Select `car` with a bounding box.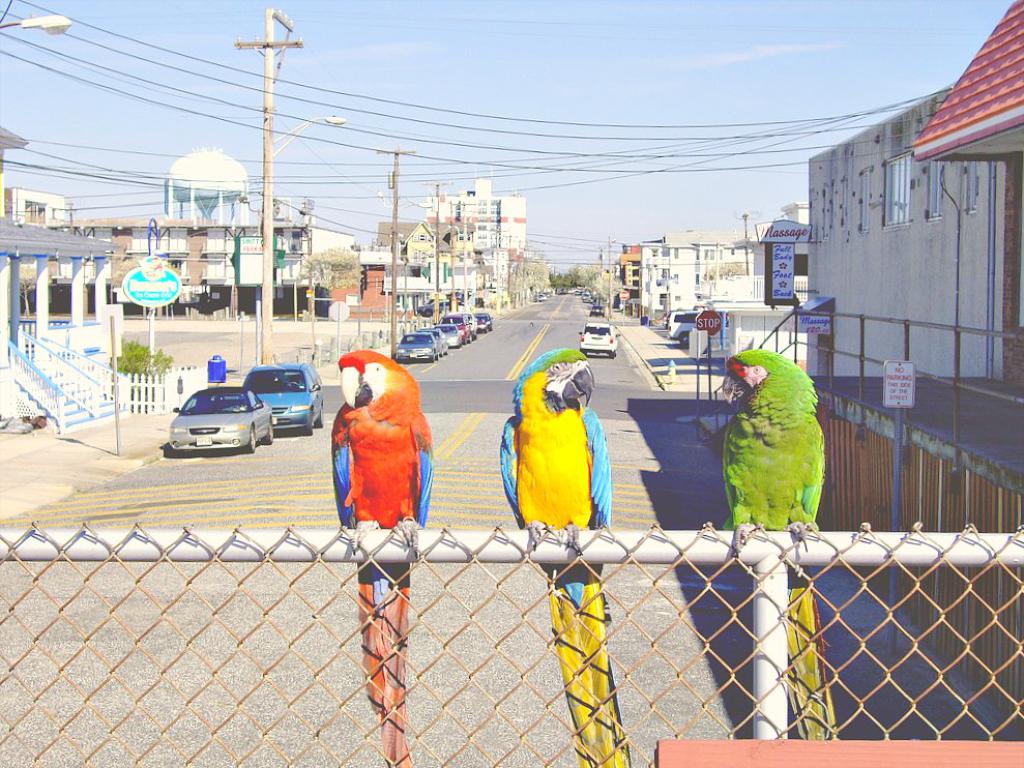
l=170, t=385, r=272, b=451.
